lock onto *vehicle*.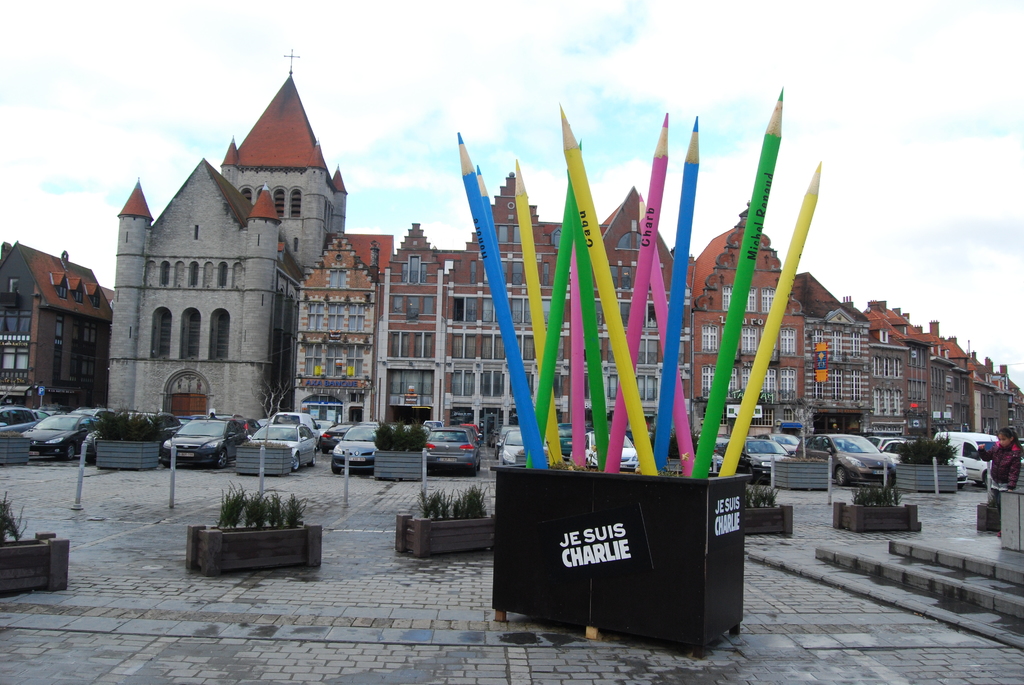
Locked: crop(142, 421, 234, 468).
